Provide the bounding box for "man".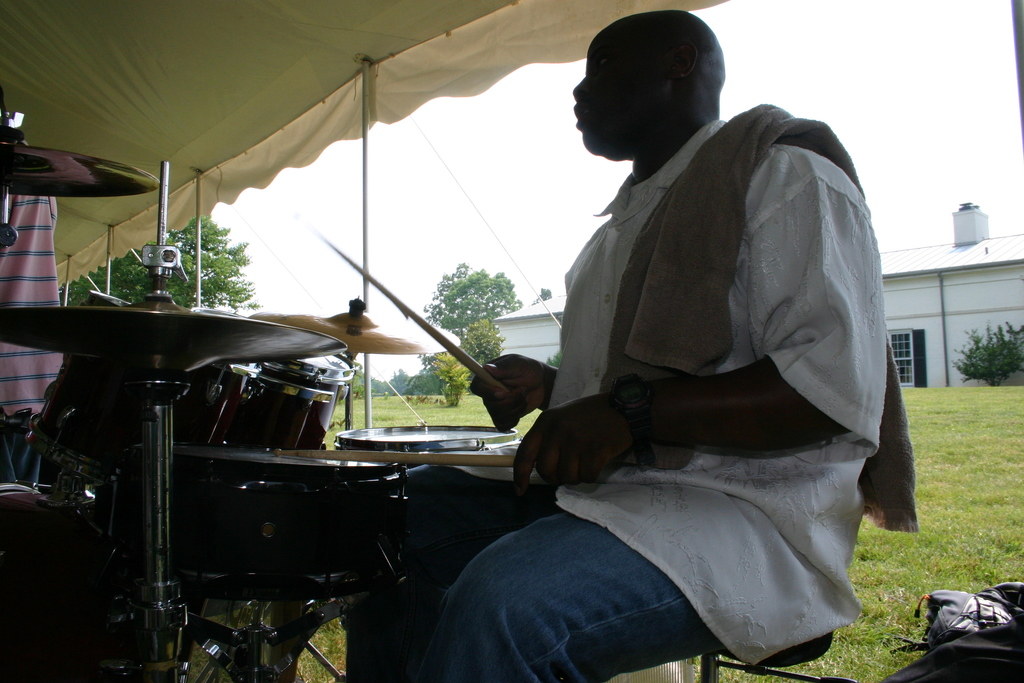
crop(341, 12, 889, 682).
